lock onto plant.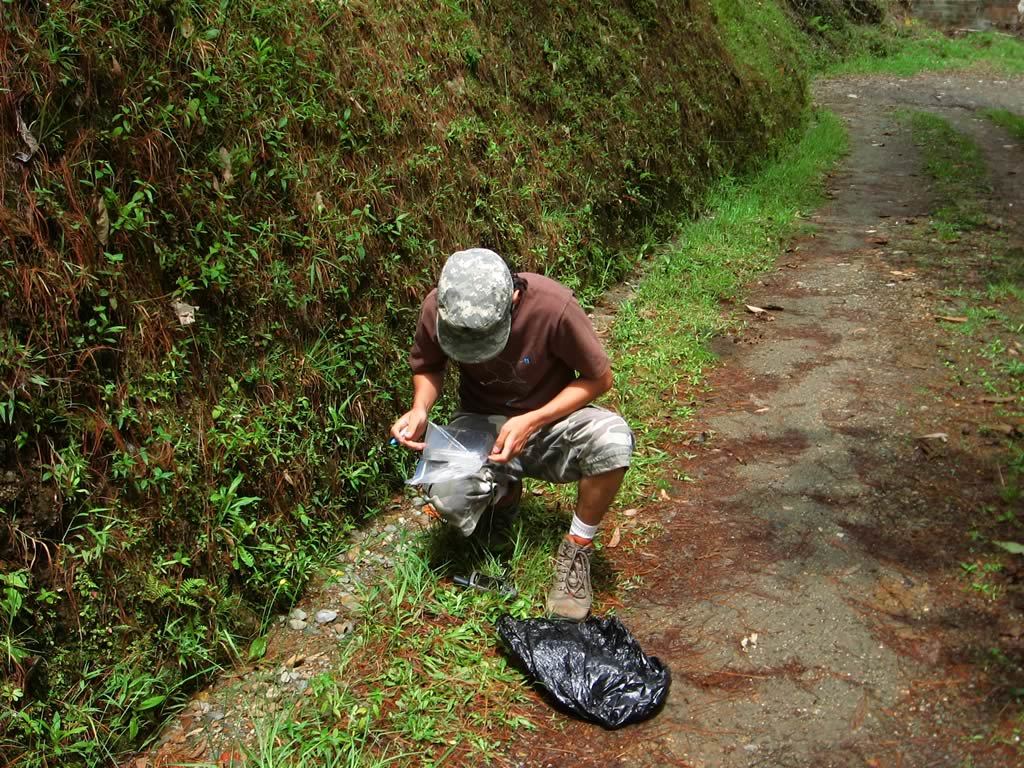
Locked: 138, 603, 229, 691.
